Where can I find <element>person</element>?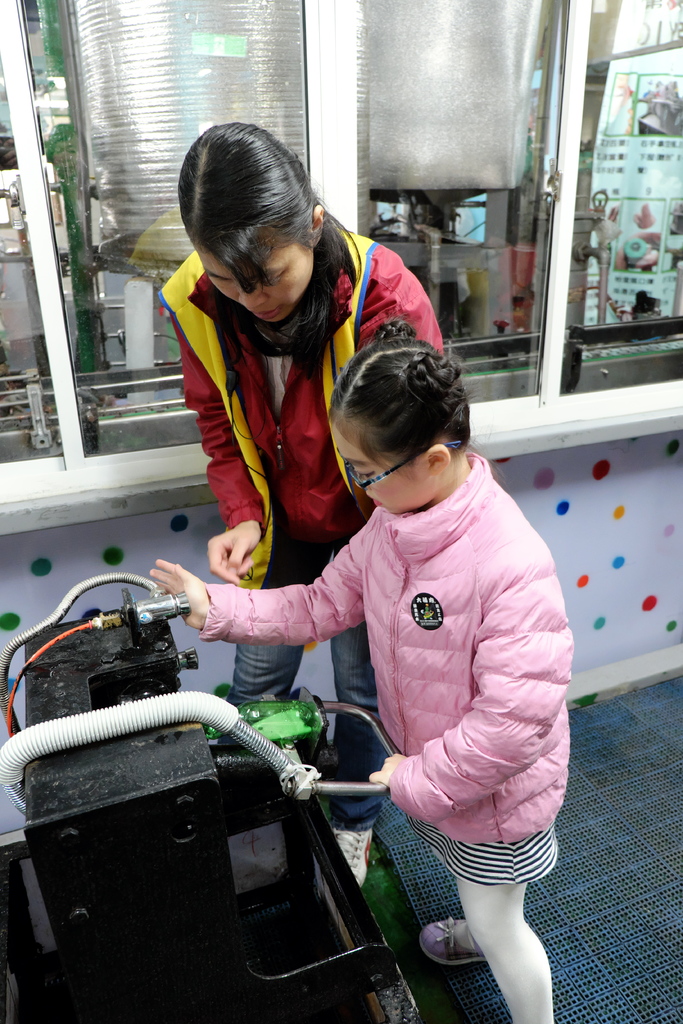
You can find it at crop(136, 318, 552, 1023).
